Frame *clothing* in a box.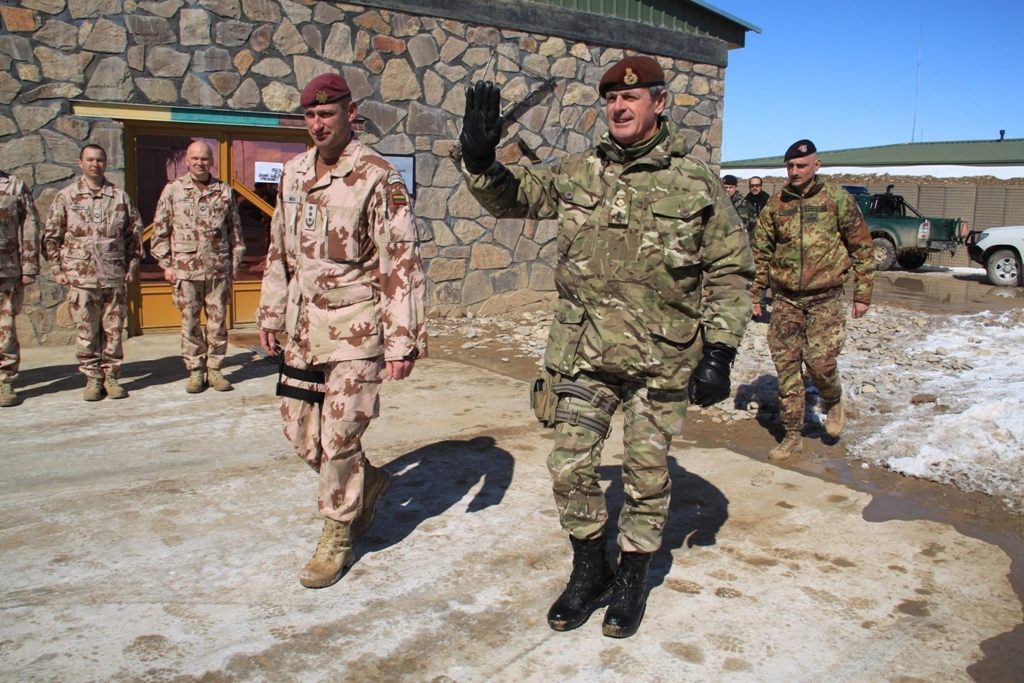
x1=750, y1=175, x2=874, y2=429.
